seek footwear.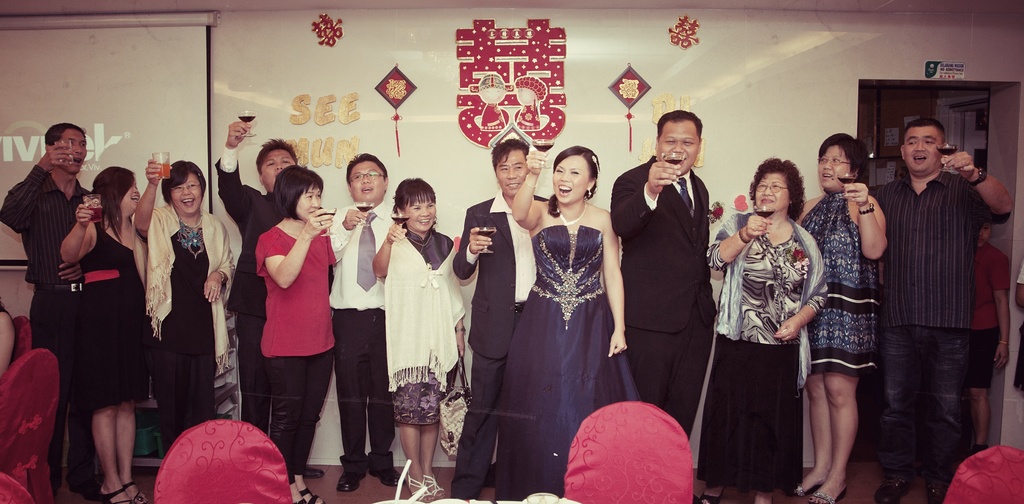
select_region(406, 473, 436, 500).
